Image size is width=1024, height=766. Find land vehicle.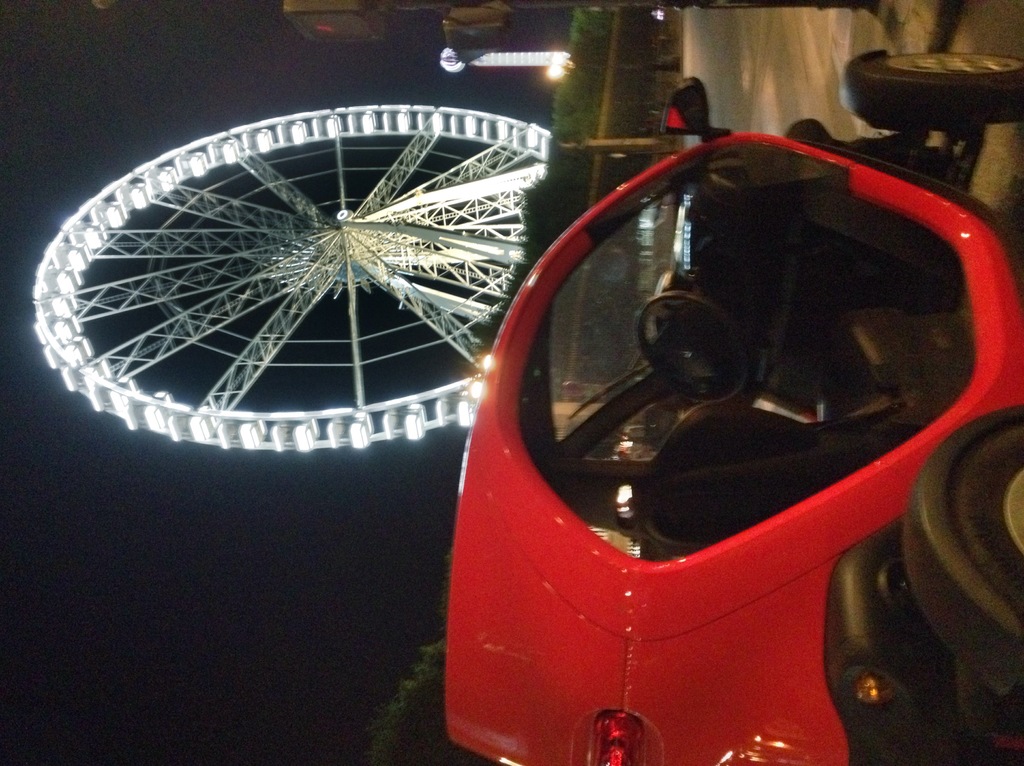
{"left": 426, "top": 97, "right": 1023, "bottom": 765}.
